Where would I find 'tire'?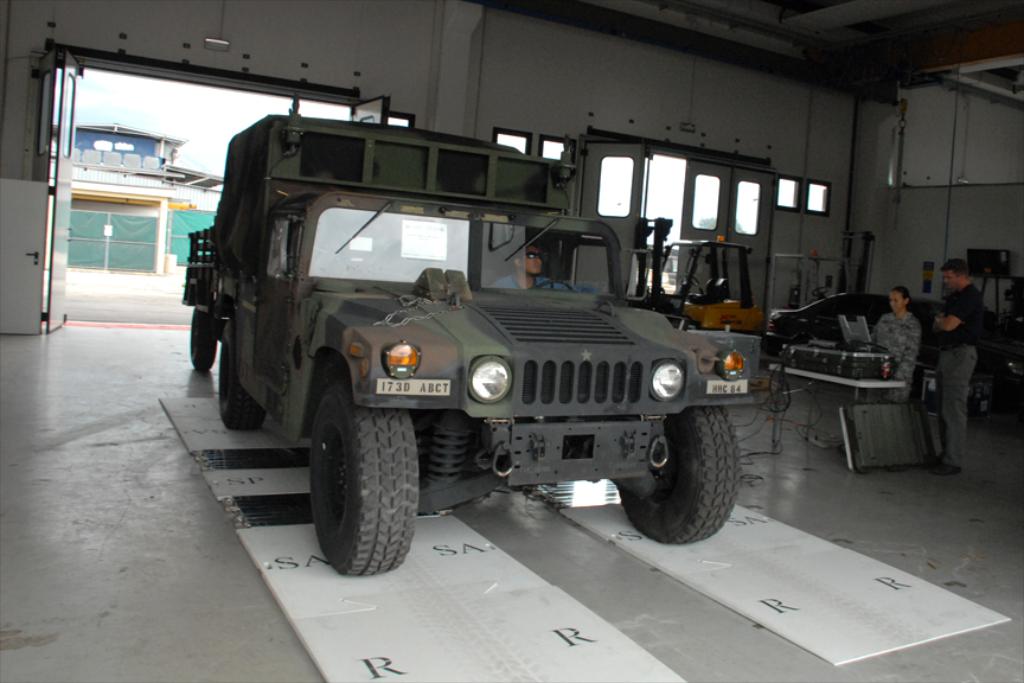
At 295 383 422 582.
